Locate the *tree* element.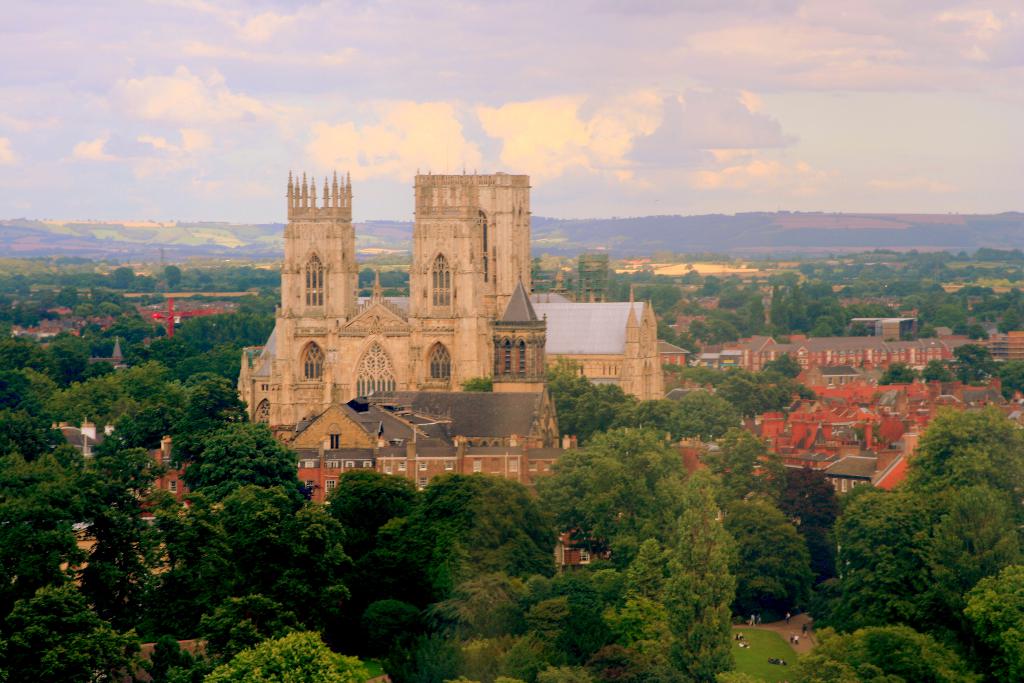
Element bbox: <region>772, 464, 838, 587</region>.
